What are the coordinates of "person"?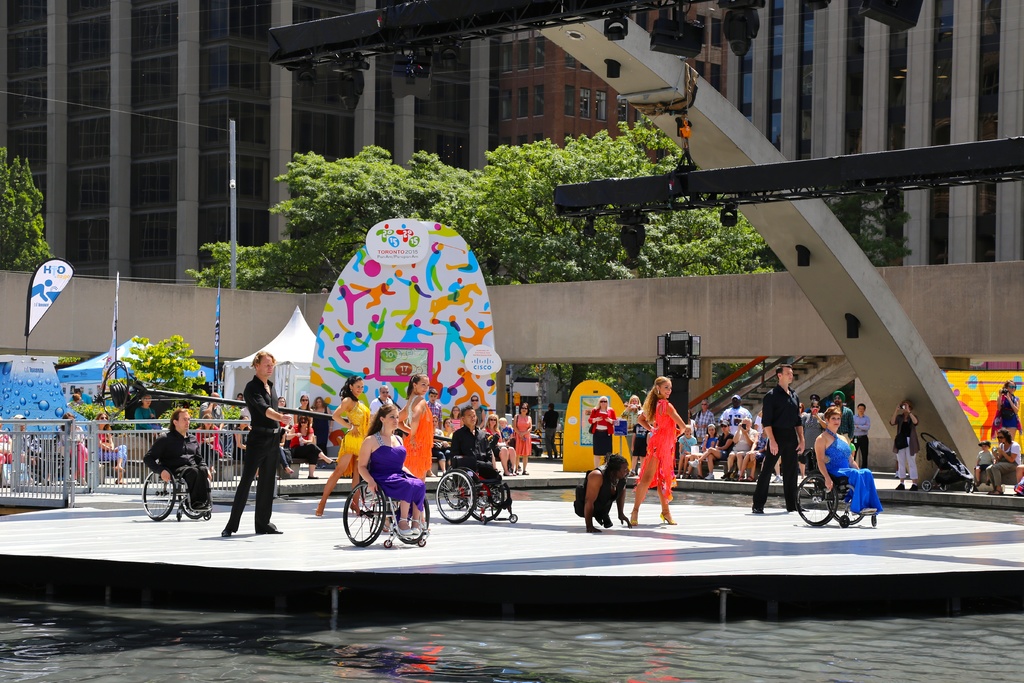
BBox(588, 393, 614, 470).
